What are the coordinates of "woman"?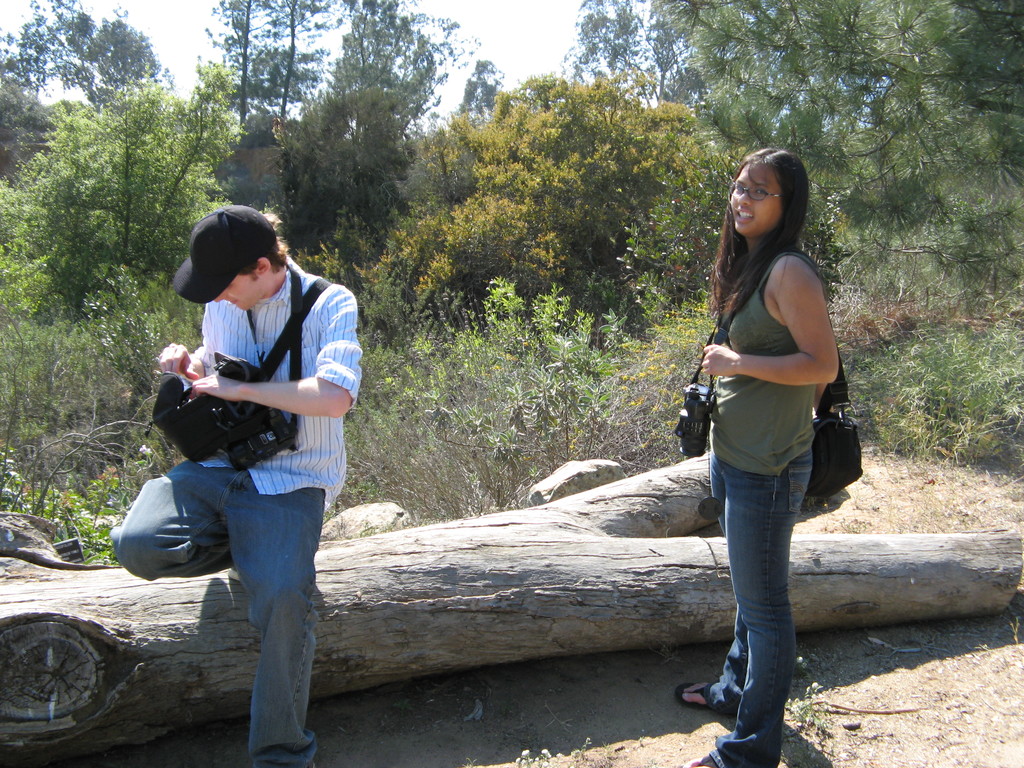
(left=664, top=143, right=859, bottom=741).
